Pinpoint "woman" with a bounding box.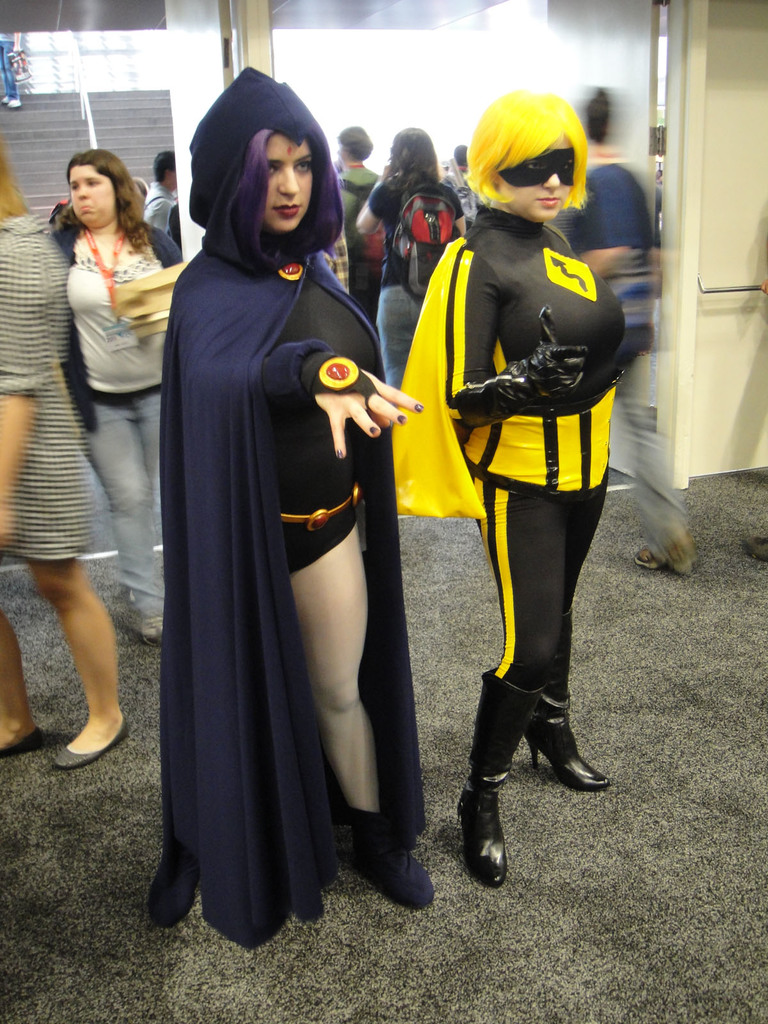
detection(58, 153, 179, 652).
